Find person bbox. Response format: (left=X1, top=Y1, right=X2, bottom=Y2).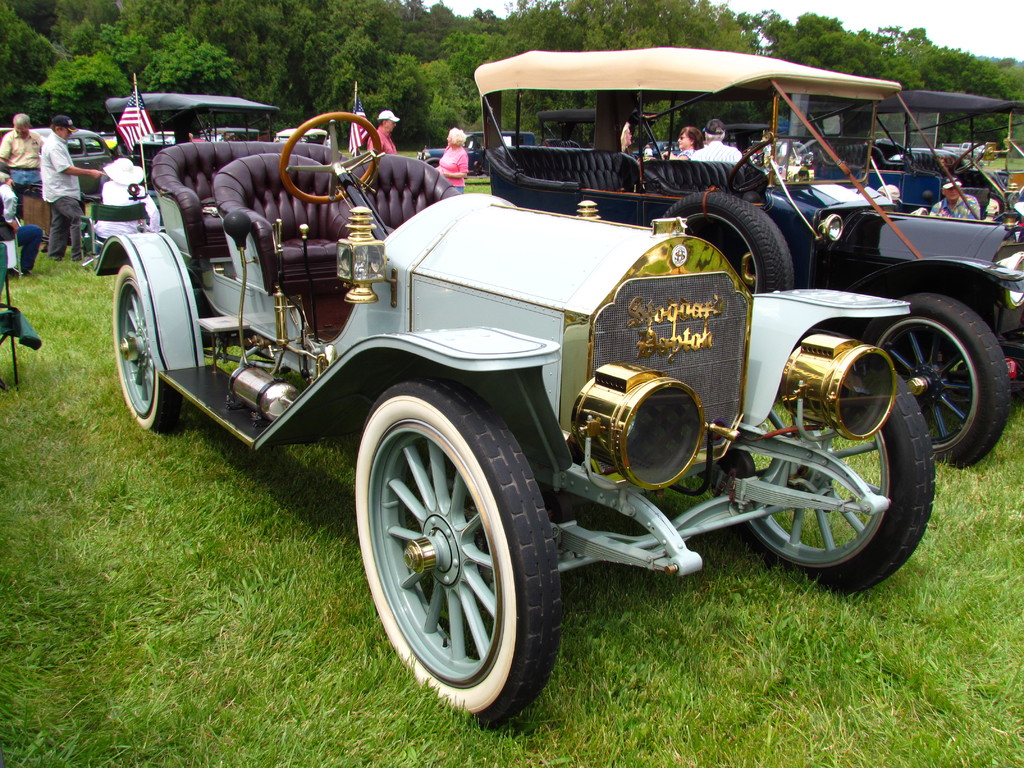
(left=432, top=125, right=468, bottom=193).
